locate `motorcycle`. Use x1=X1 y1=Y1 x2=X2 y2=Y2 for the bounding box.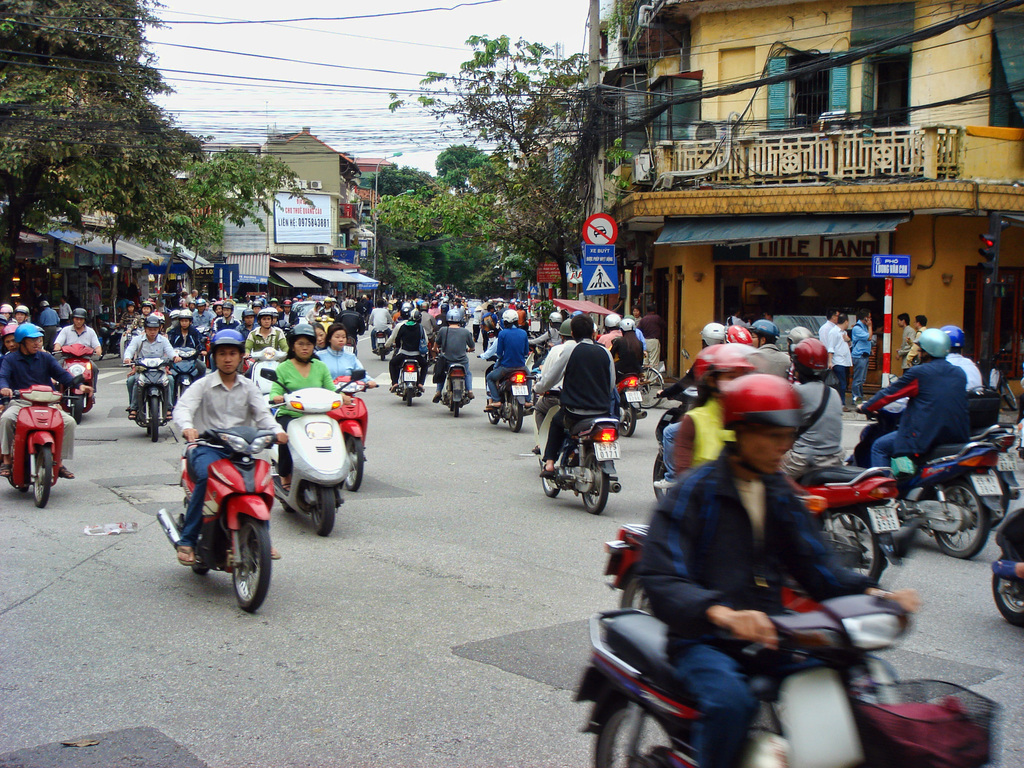
x1=566 y1=460 x2=995 y2=767.
